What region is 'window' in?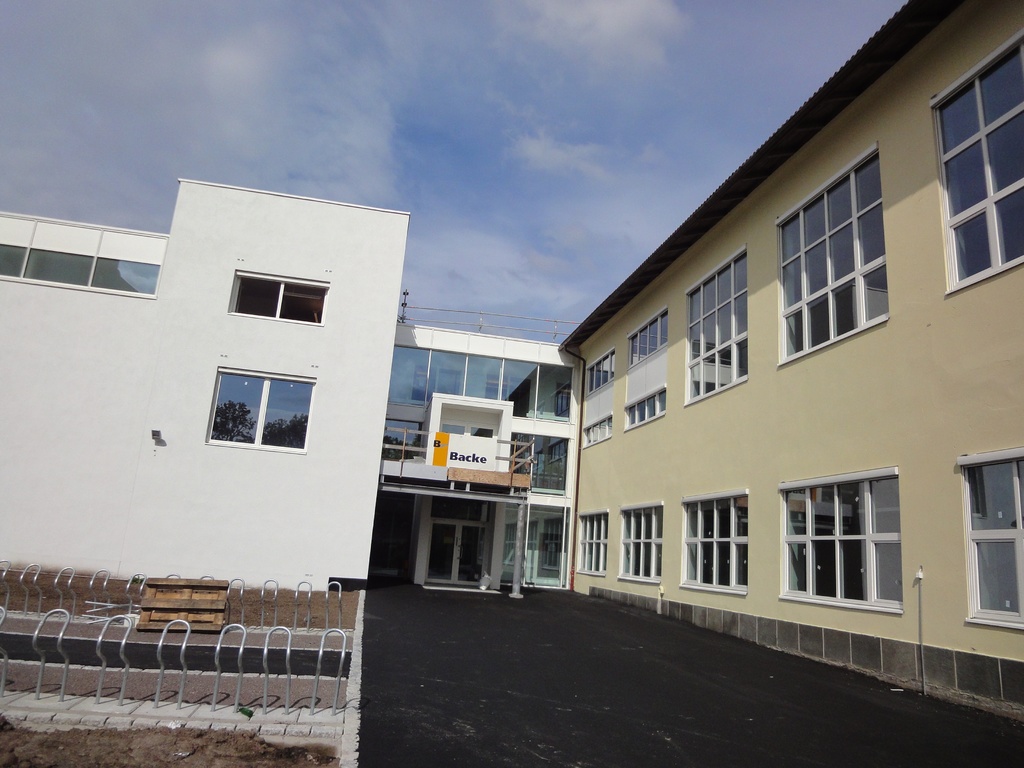
Rect(779, 470, 903, 611).
